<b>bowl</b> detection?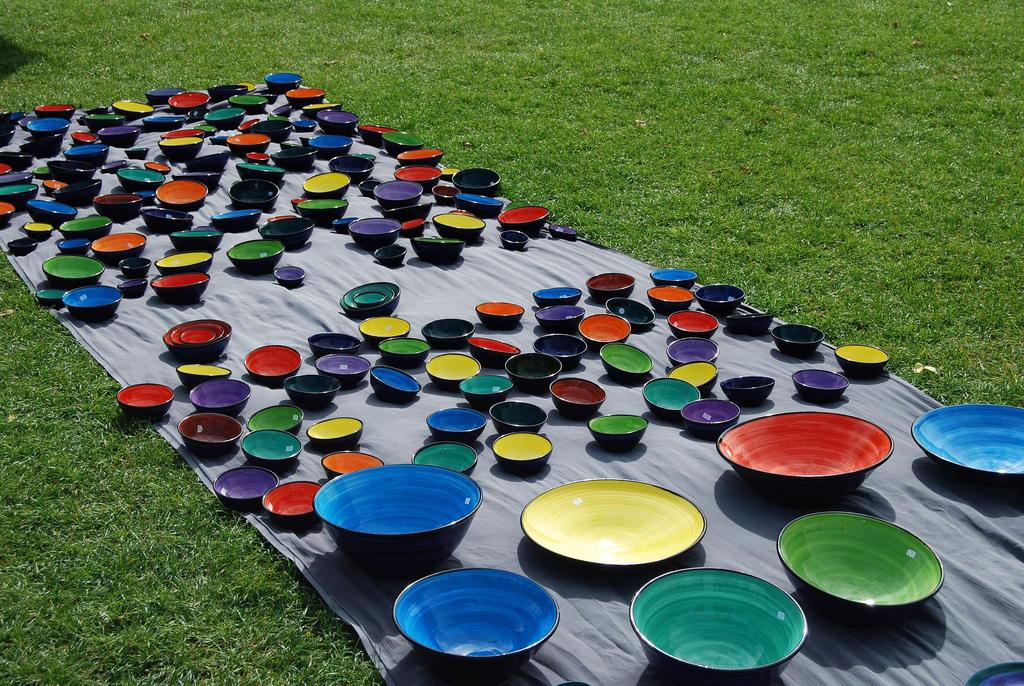
x1=146, y1=117, x2=185, y2=132
